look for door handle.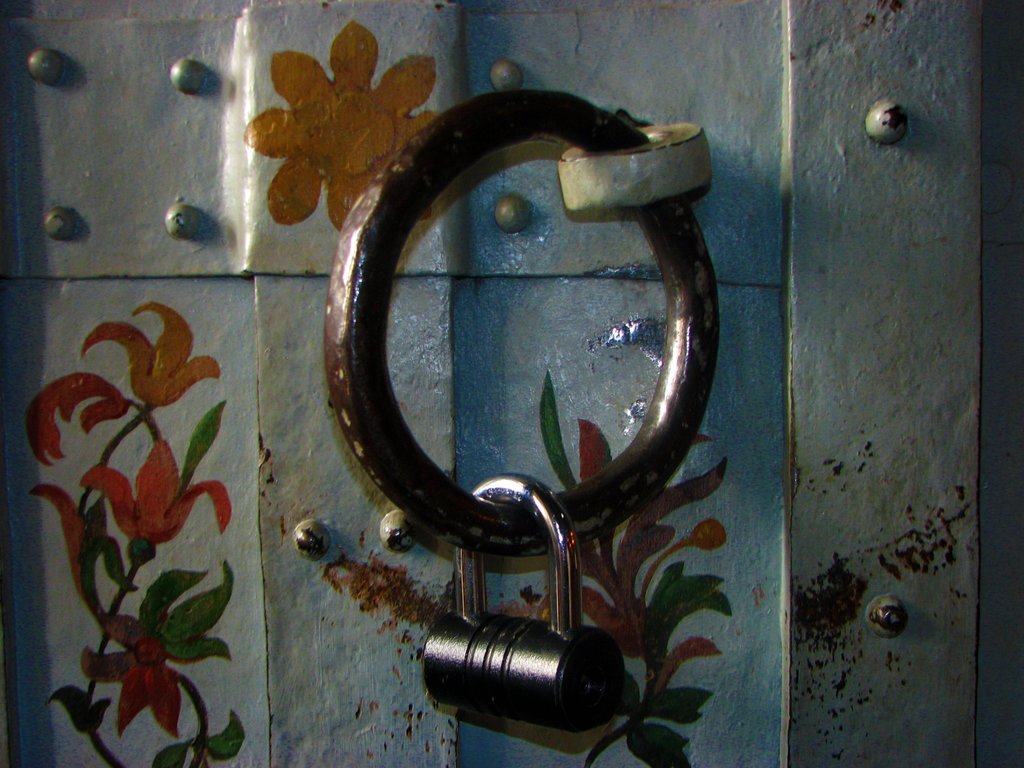
Found: 324/87/721/564.
